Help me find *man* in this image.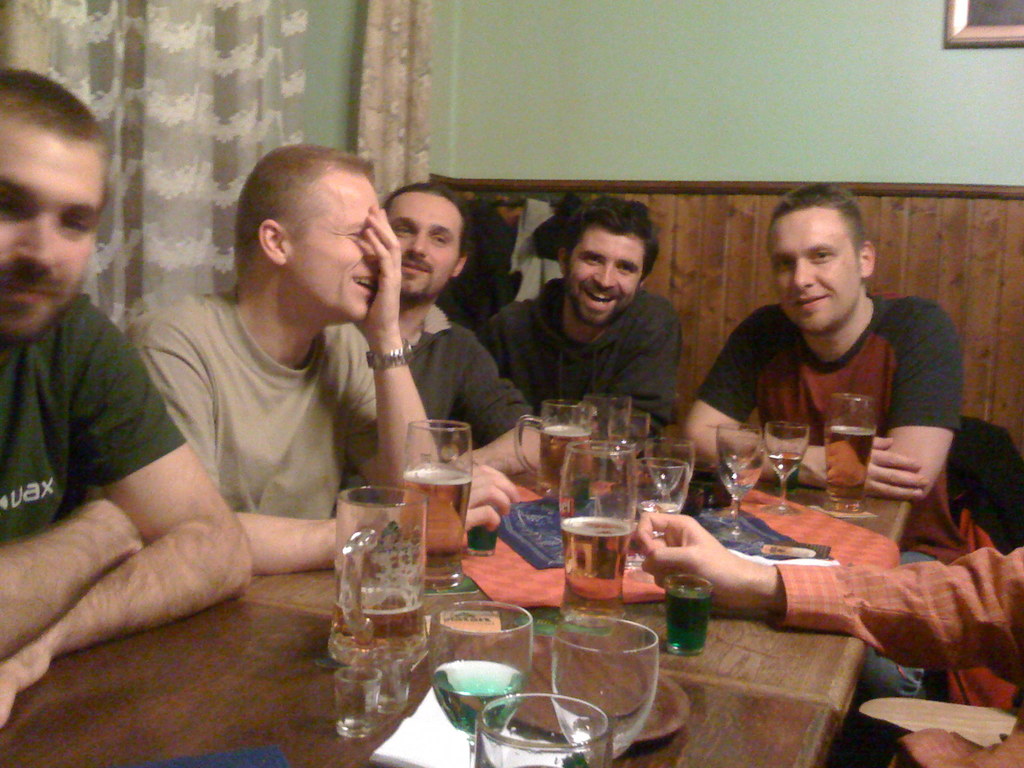
Found it: {"left": 477, "top": 199, "right": 687, "bottom": 438}.
